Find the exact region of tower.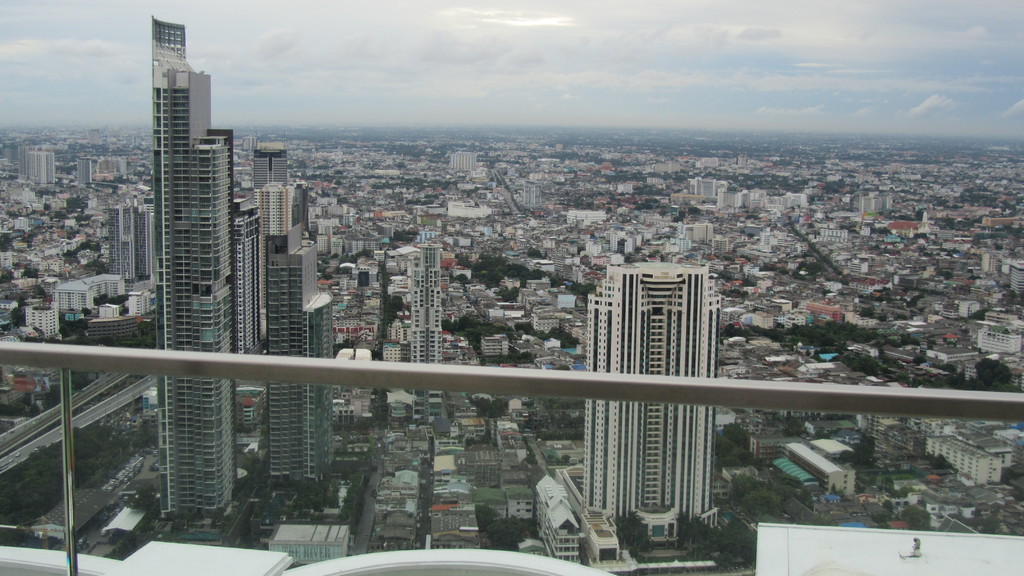
Exact region: locate(582, 261, 717, 531).
